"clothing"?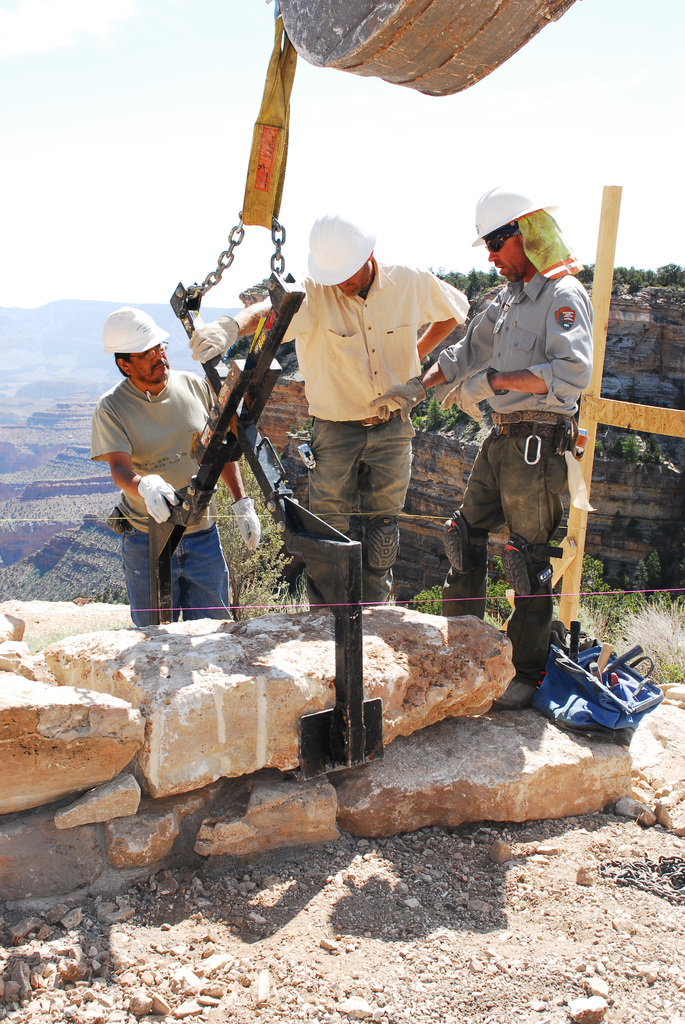
[91,369,231,626]
